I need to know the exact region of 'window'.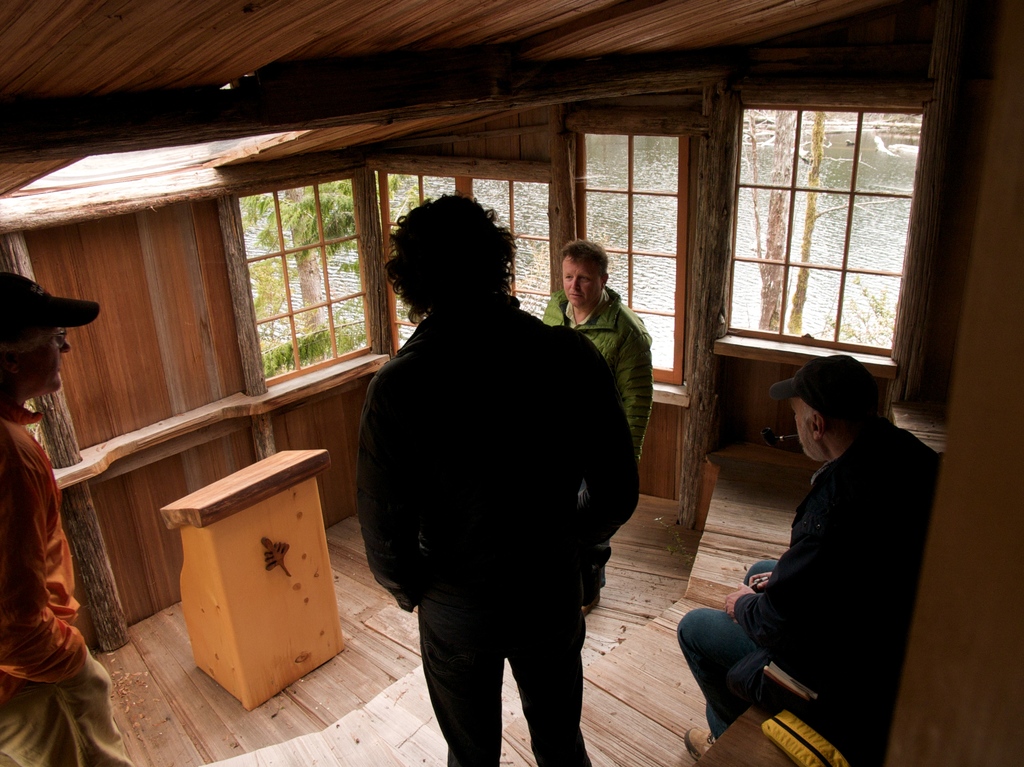
Region: locate(232, 177, 382, 382).
